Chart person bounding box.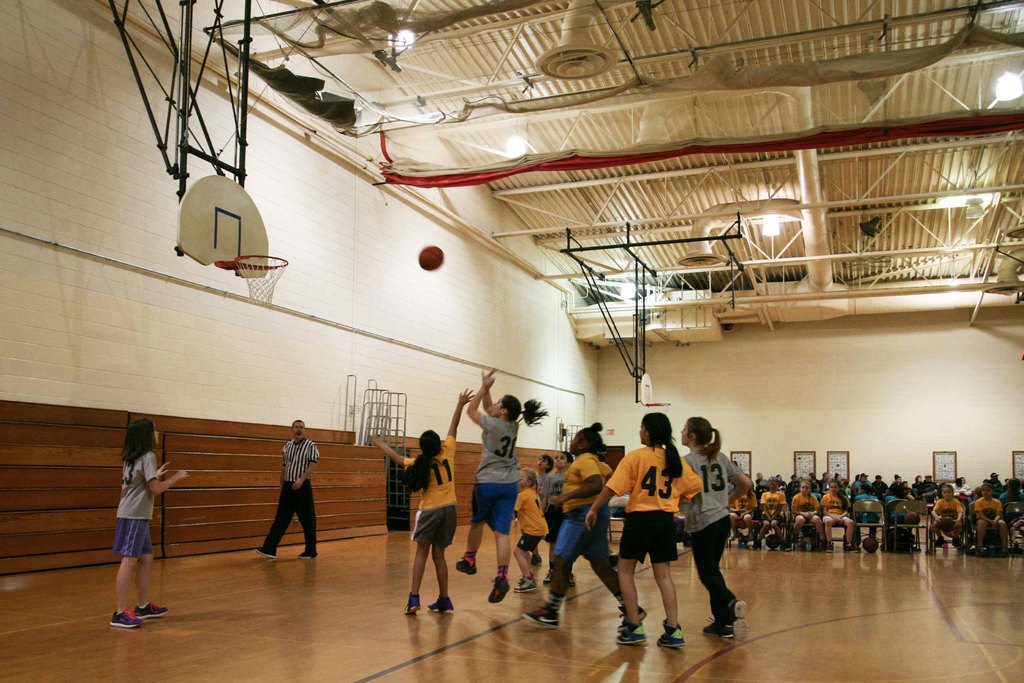
Charted: l=966, t=490, r=1002, b=545.
